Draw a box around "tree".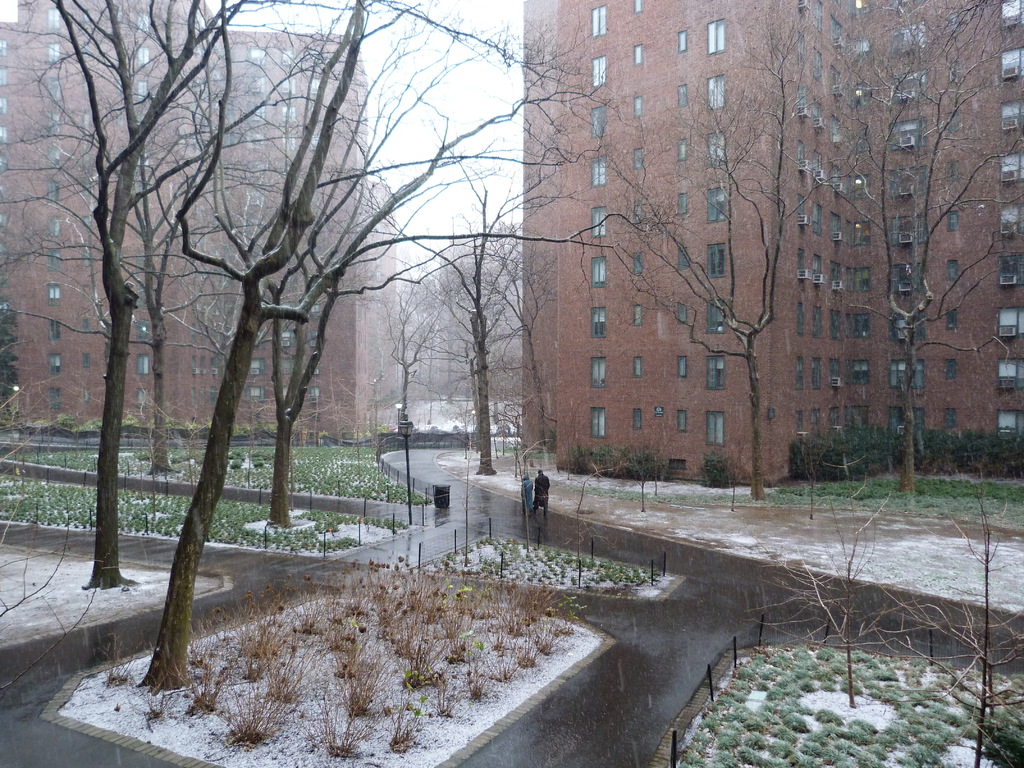
825/0/1023/502.
